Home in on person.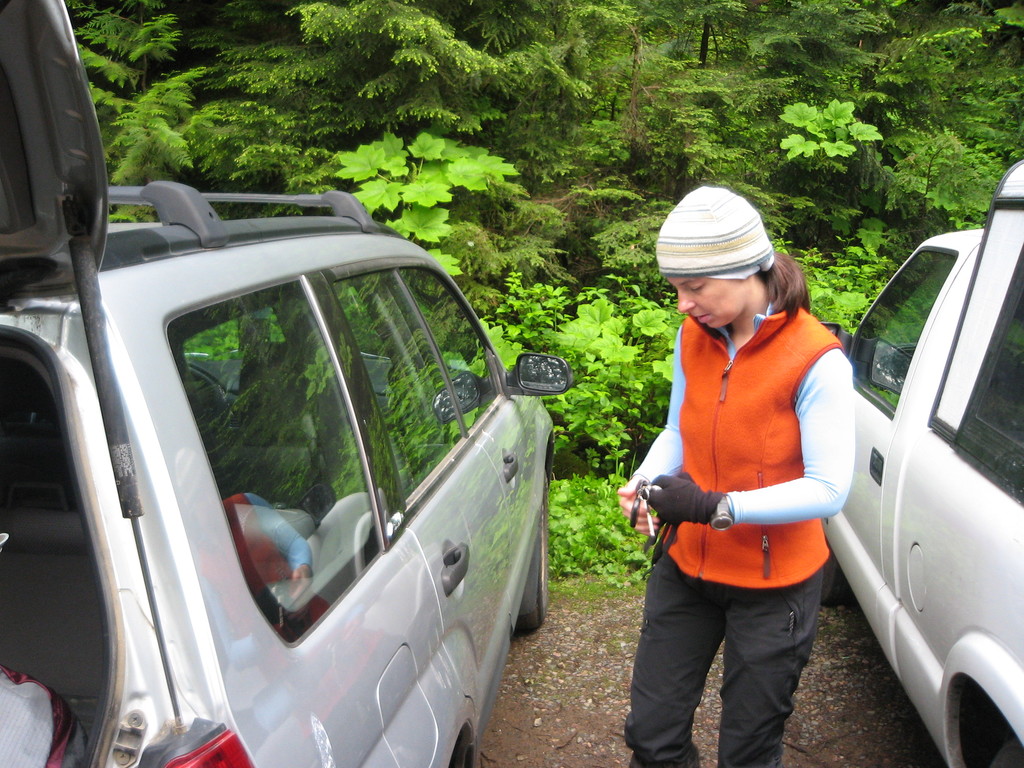
Homed in at x1=634, y1=157, x2=863, y2=767.
